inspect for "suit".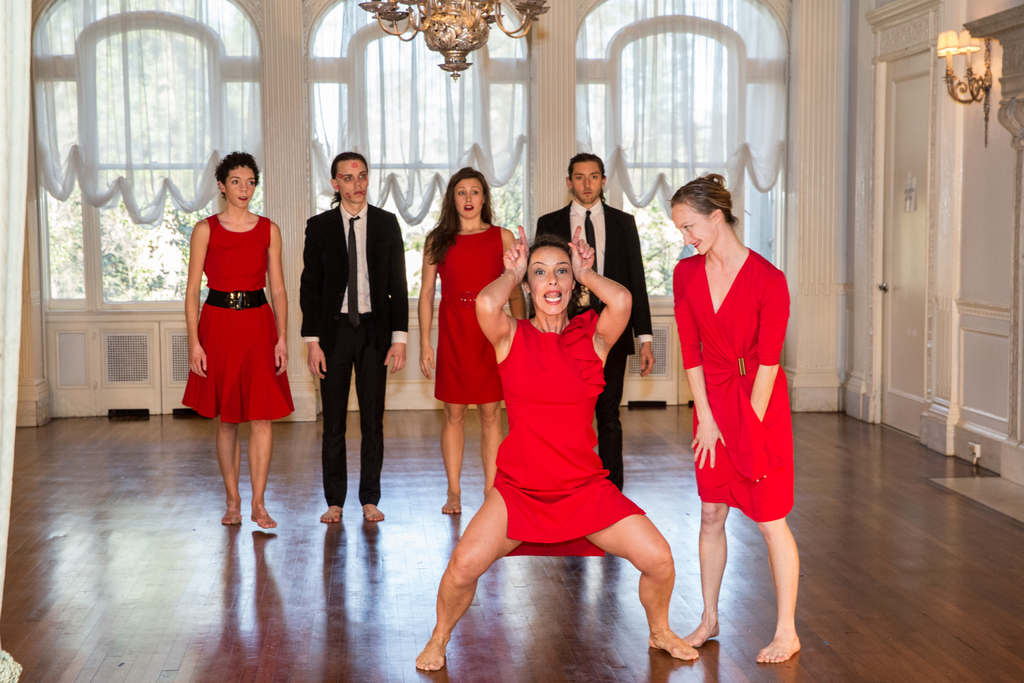
Inspection: BBox(527, 199, 653, 493).
